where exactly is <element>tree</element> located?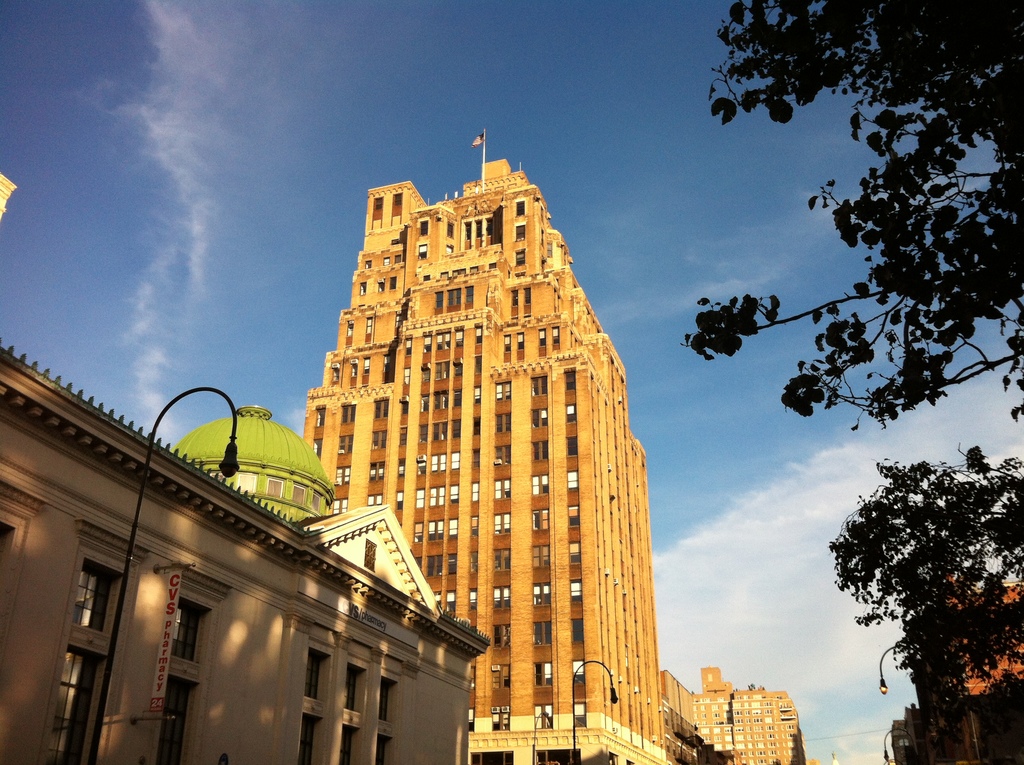
Its bounding box is [675, 0, 1023, 424].
